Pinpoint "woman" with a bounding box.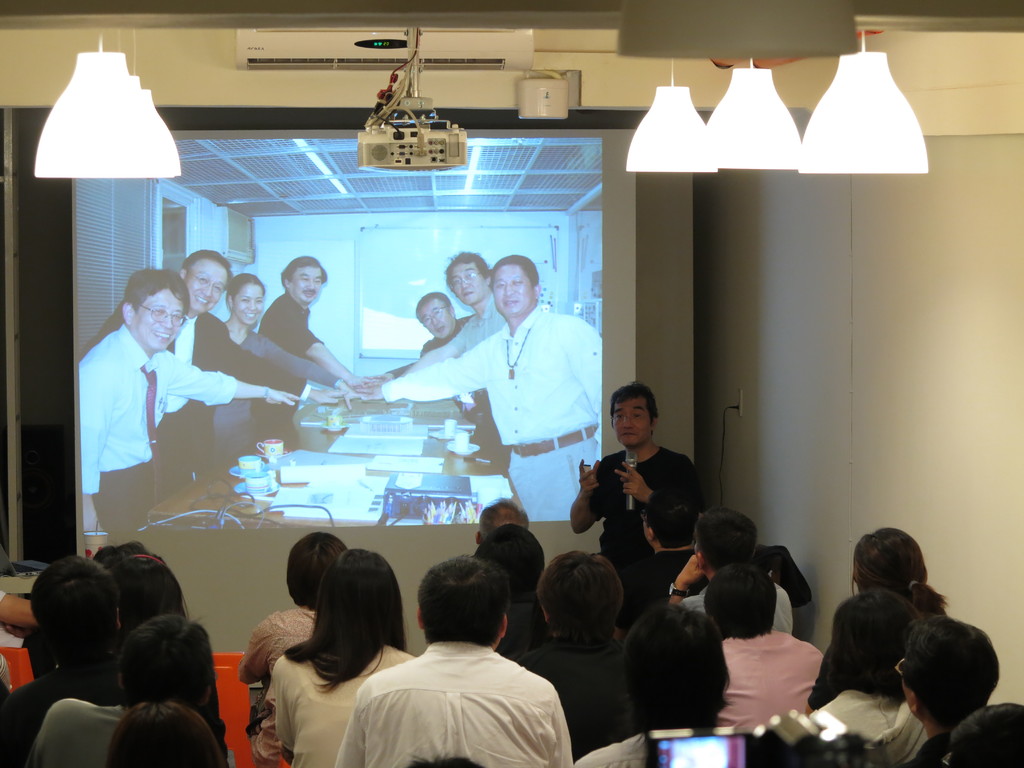
(left=232, top=527, right=349, bottom=767).
